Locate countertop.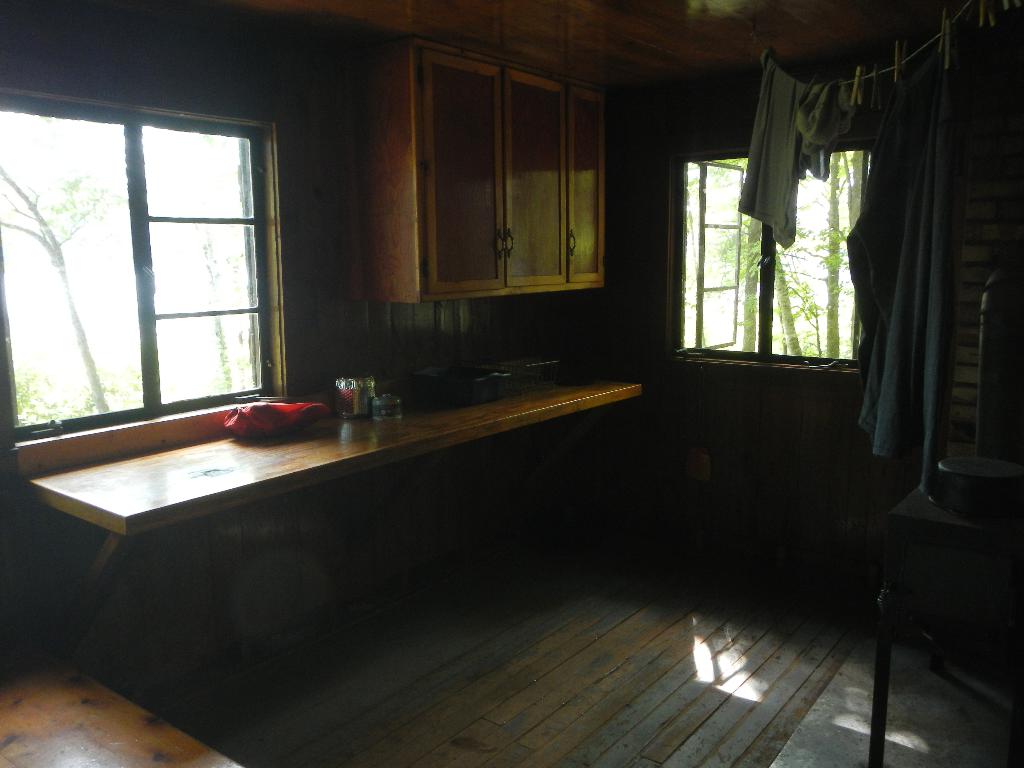
Bounding box: [x1=25, y1=375, x2=643, y2=538].
